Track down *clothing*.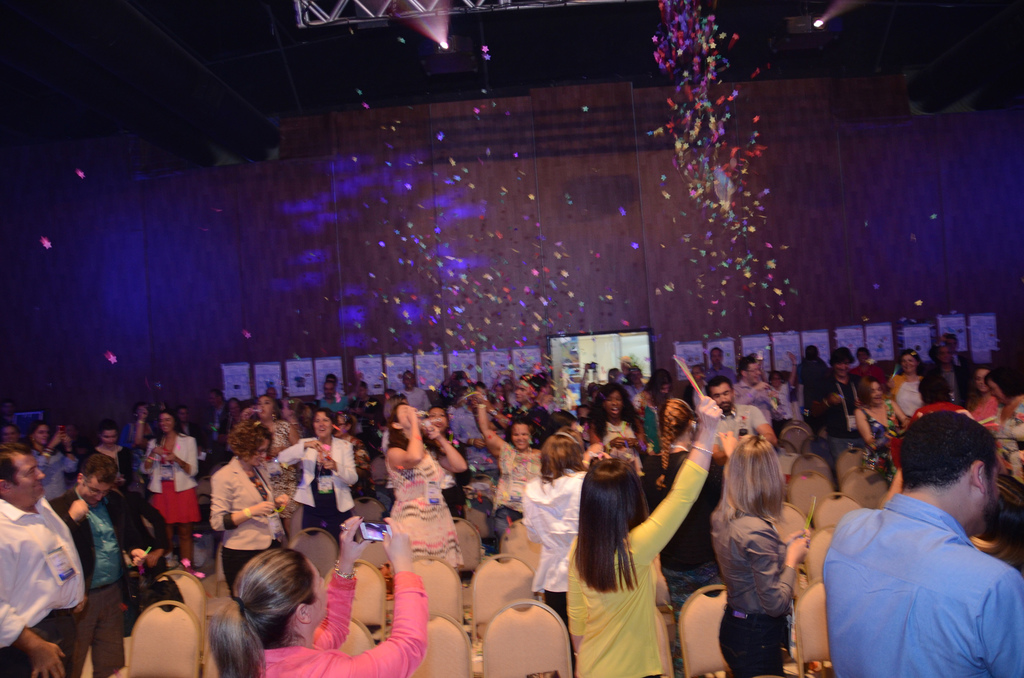
Tracked to box(509, 402, 553, 442).
